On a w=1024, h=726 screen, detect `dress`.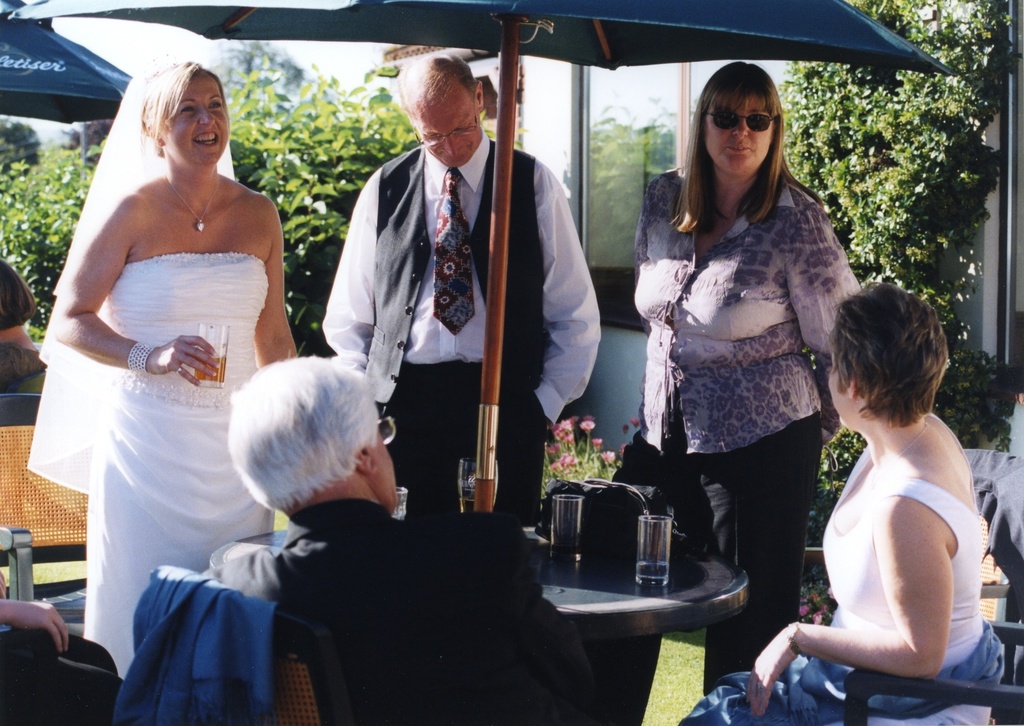
bbox(83, 252, 274, 681).
